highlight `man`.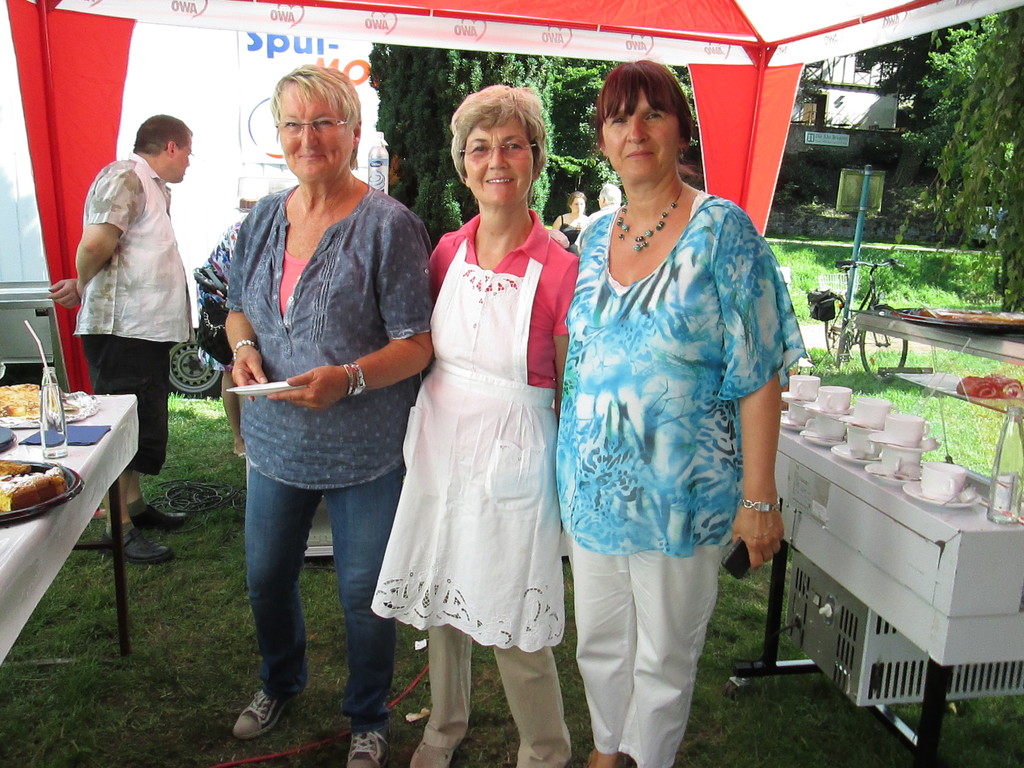
Highlighted region: <box>585,179,626,232</box>.
